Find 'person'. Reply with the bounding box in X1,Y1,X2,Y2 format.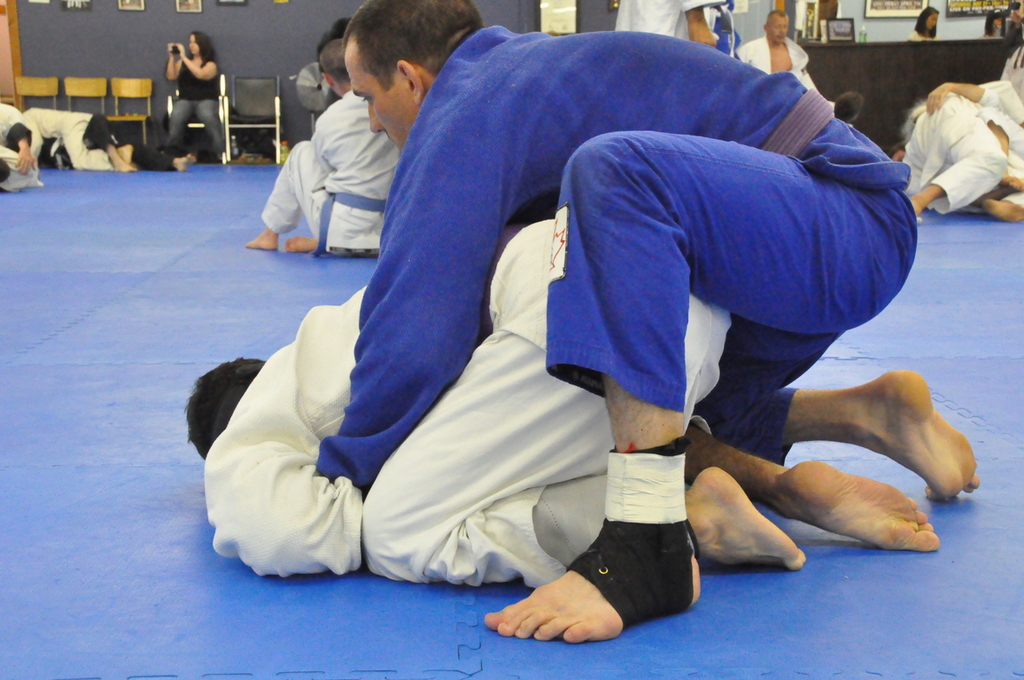
244,35,403,254.
